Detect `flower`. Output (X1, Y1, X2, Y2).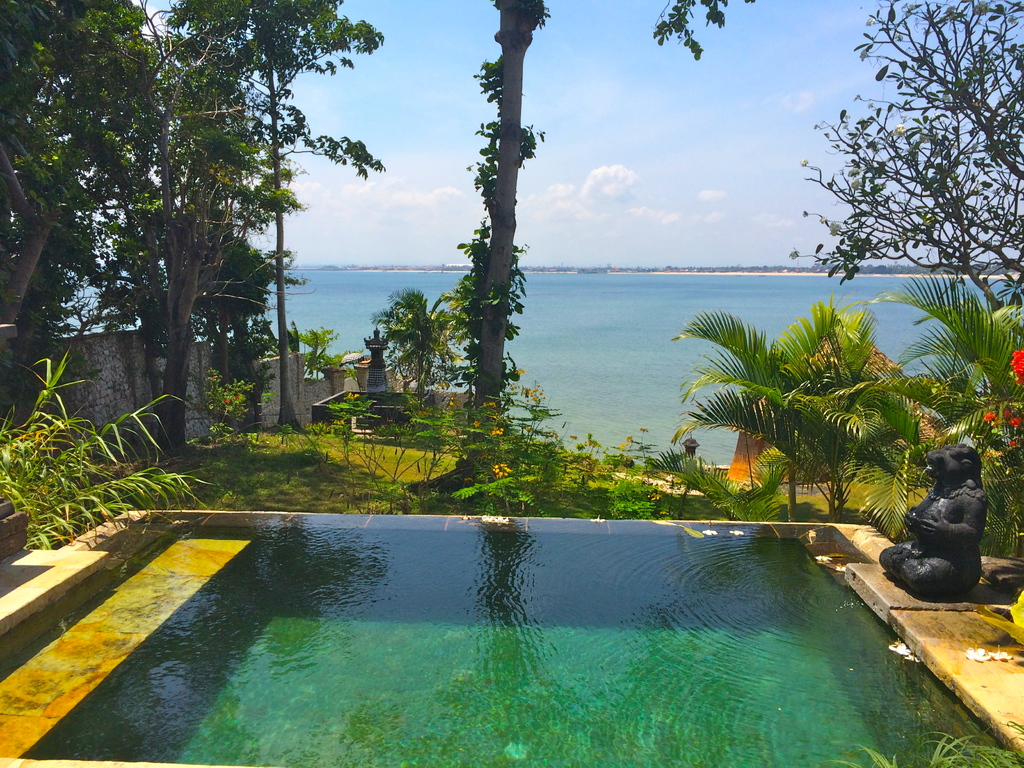
(898, 113, 904, 120).
